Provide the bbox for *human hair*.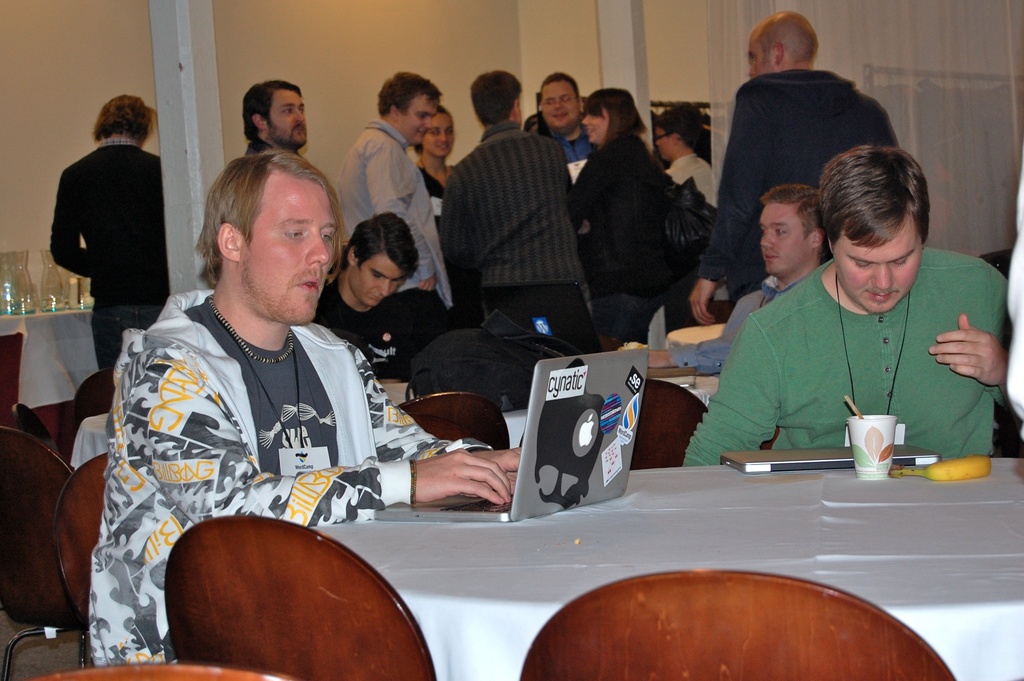
{"left": 242, "top": 80, "right": 302, "bottom": 140}.
